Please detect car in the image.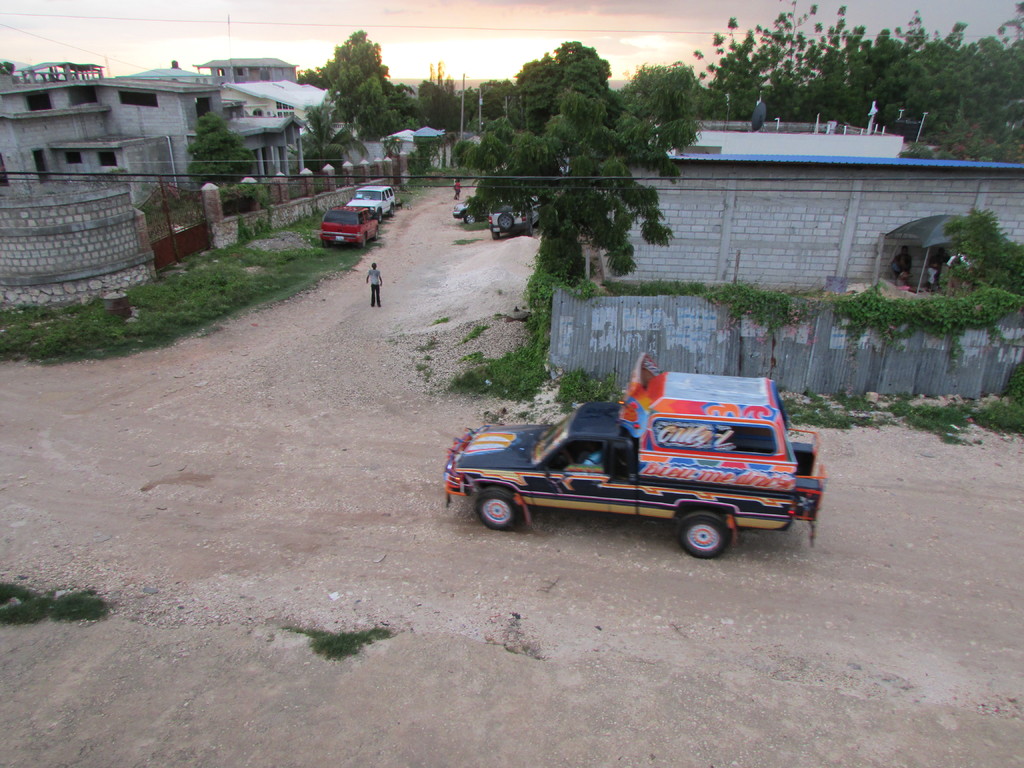
452, 196, 490, 223.
